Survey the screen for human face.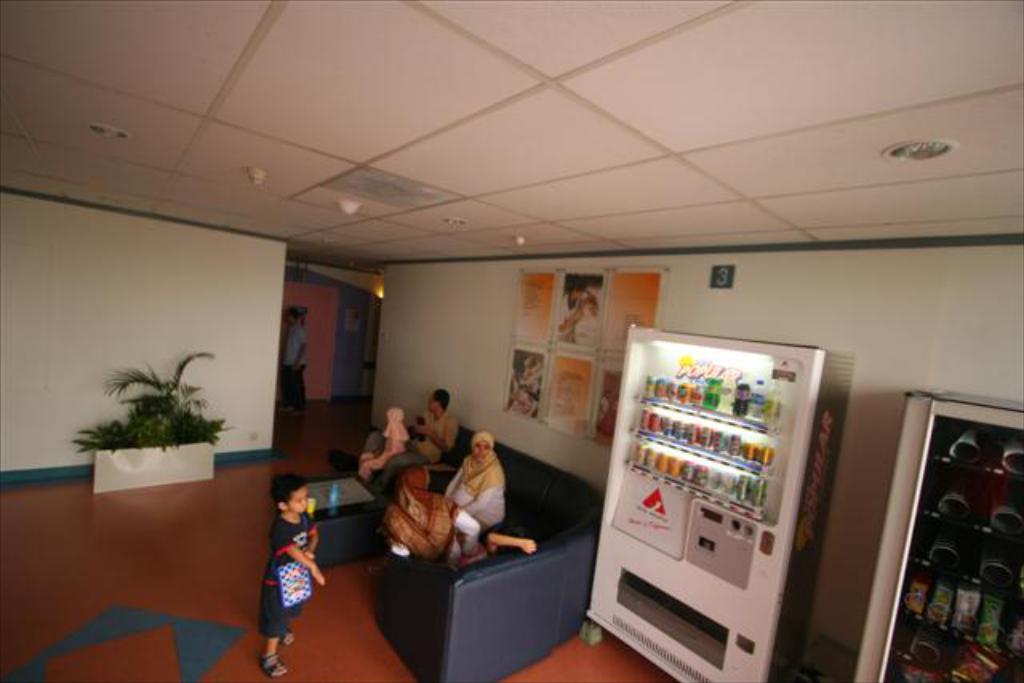
Survey found: <box>427,397,435,409</box>.
